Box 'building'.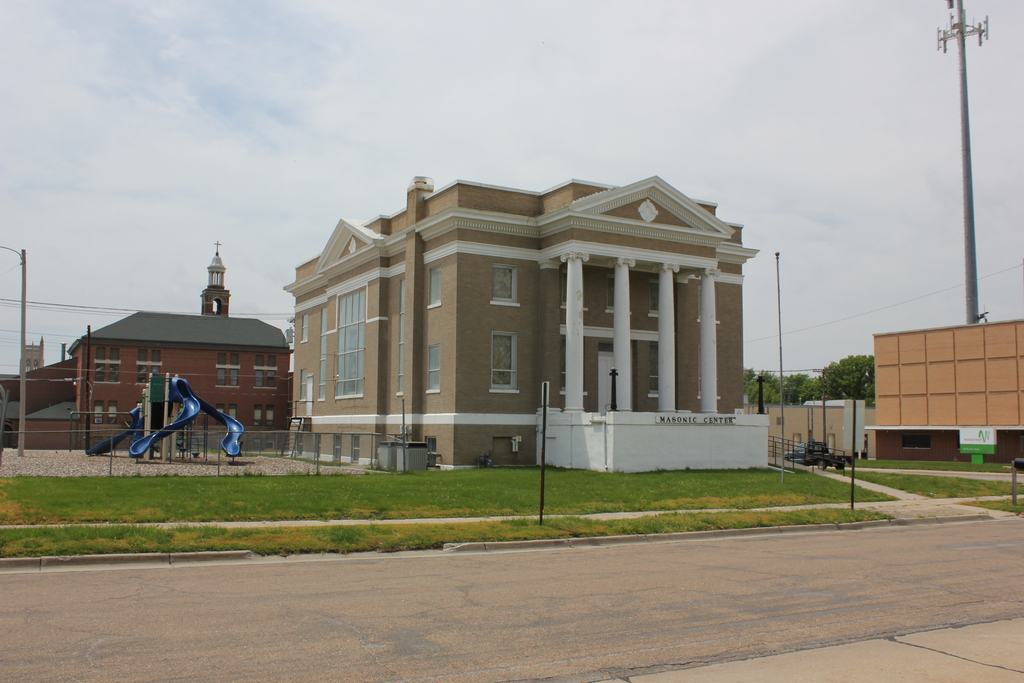
(x1=862, y1=317, x2=1023, y2=463).
